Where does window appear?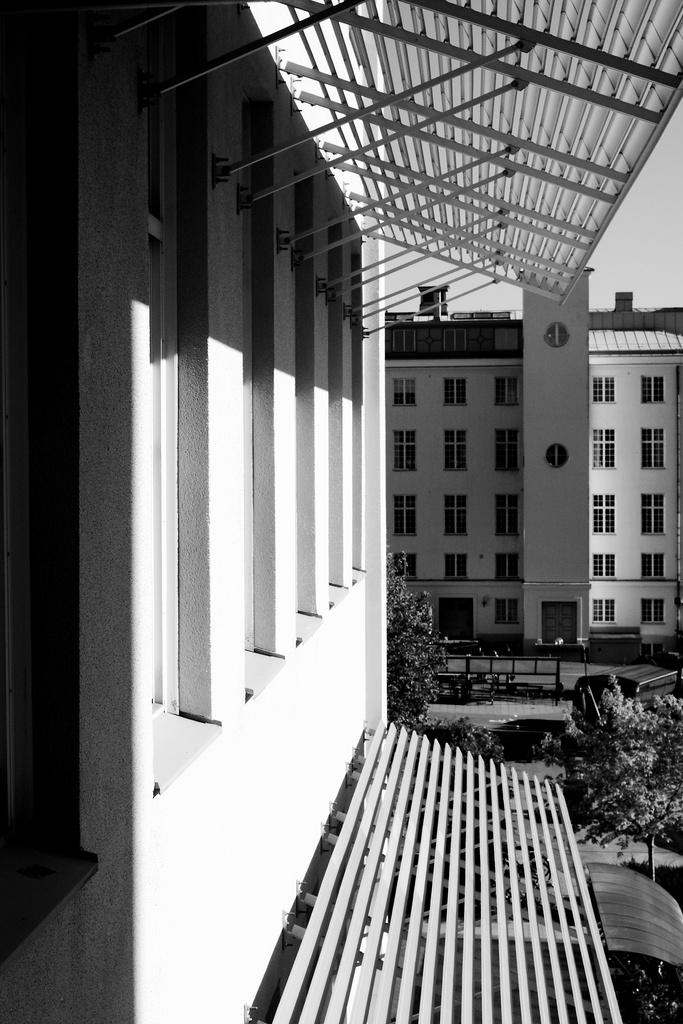
Appears at pyautogui.locateOnScreen(391, 429, 418, 475).
